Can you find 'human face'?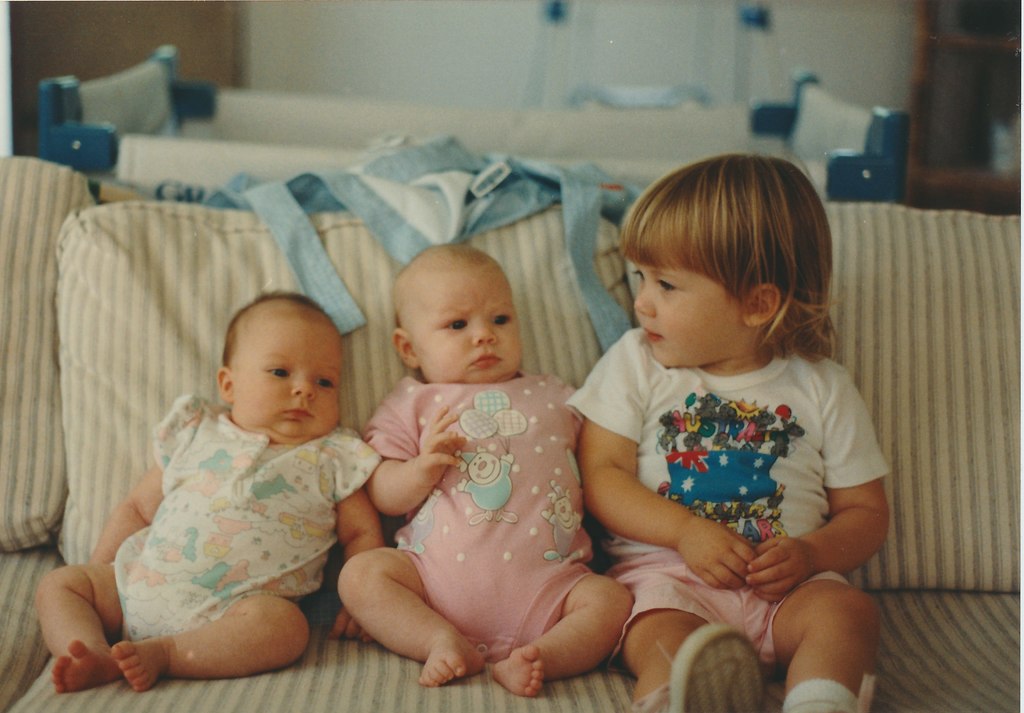
Yes, bounding box: bbox(230, 308, 341, 448).
